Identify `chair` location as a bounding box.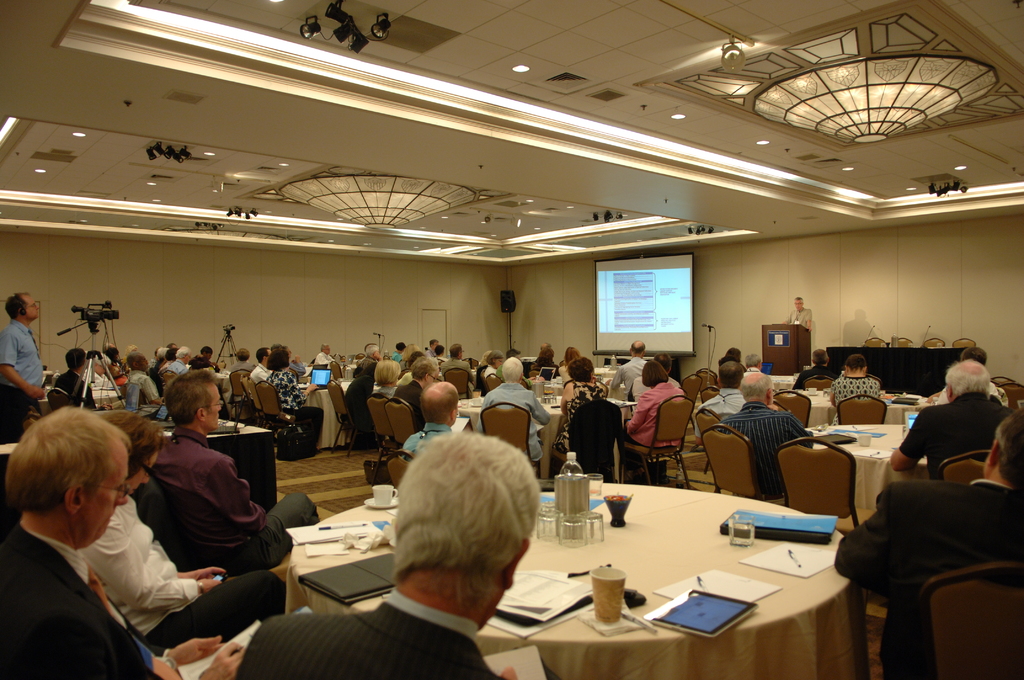
bbox(224, 369, 255, 418).
